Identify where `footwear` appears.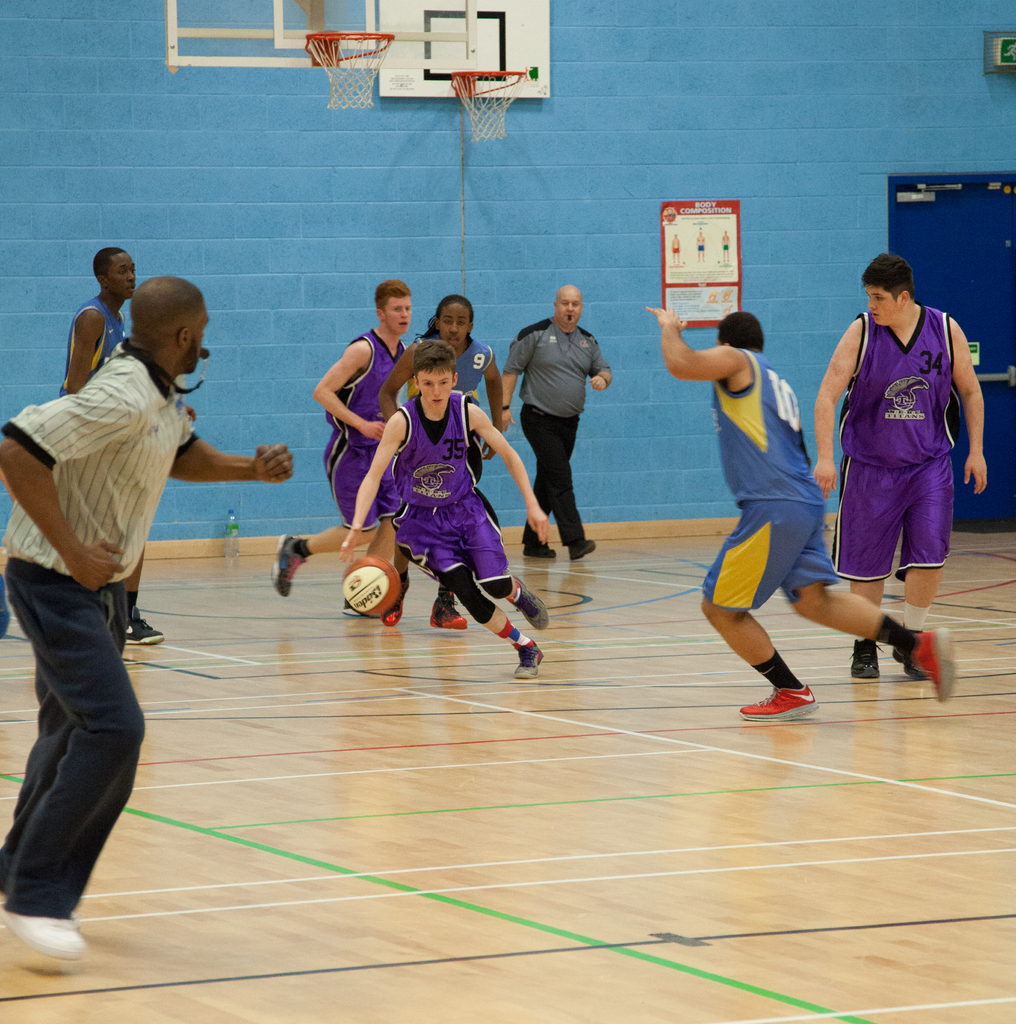
Appears at BBox(428, 596, 469, 627).
